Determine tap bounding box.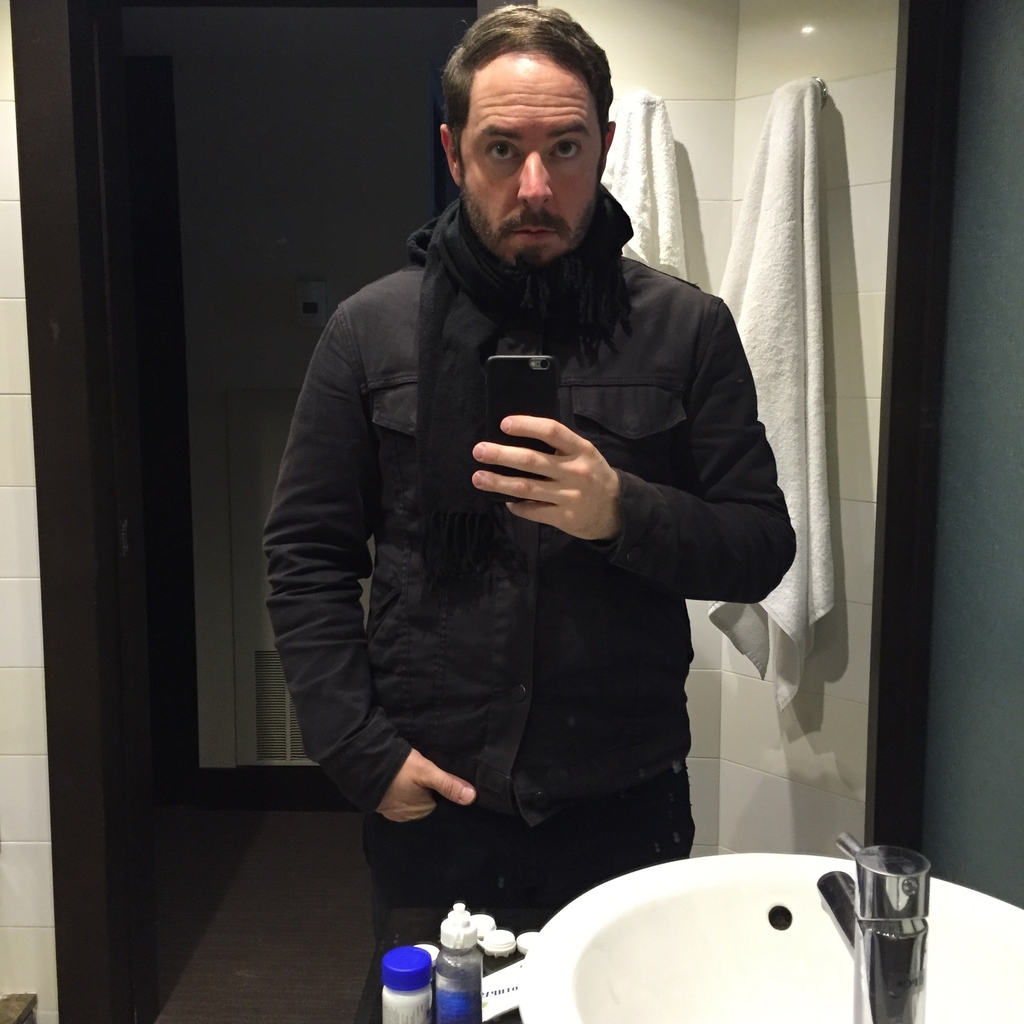
Determined: <region>813, 842, 928, 1023</region>.
